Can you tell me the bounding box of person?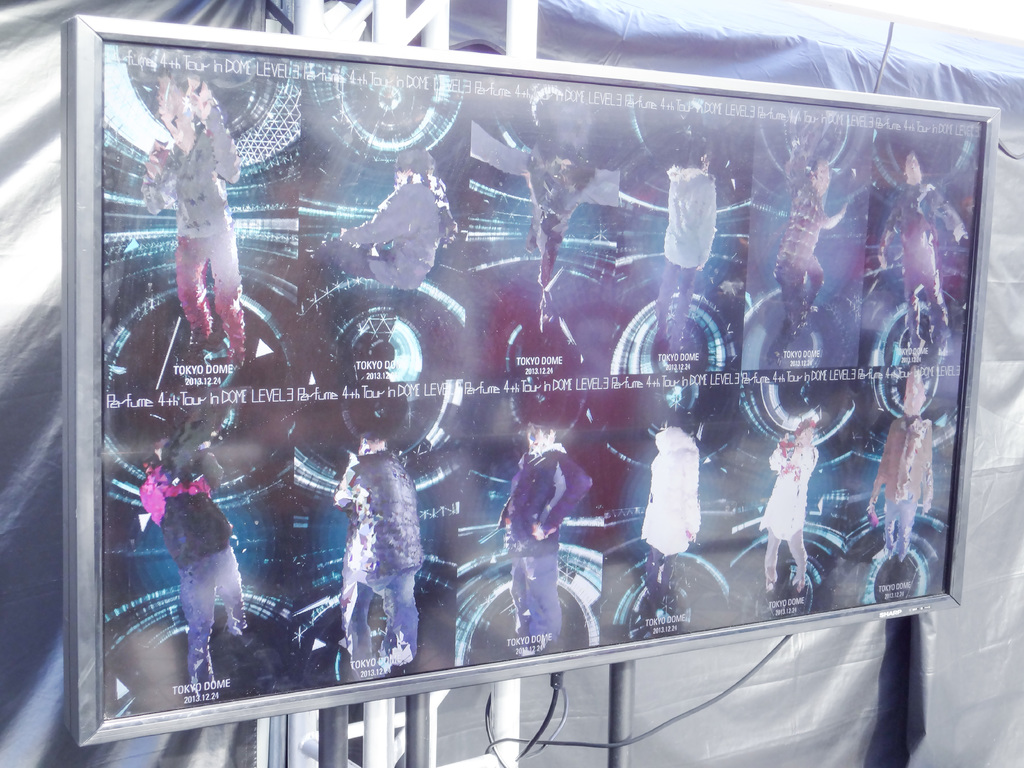
[left=759, top=415, right=819, bottom=595].
